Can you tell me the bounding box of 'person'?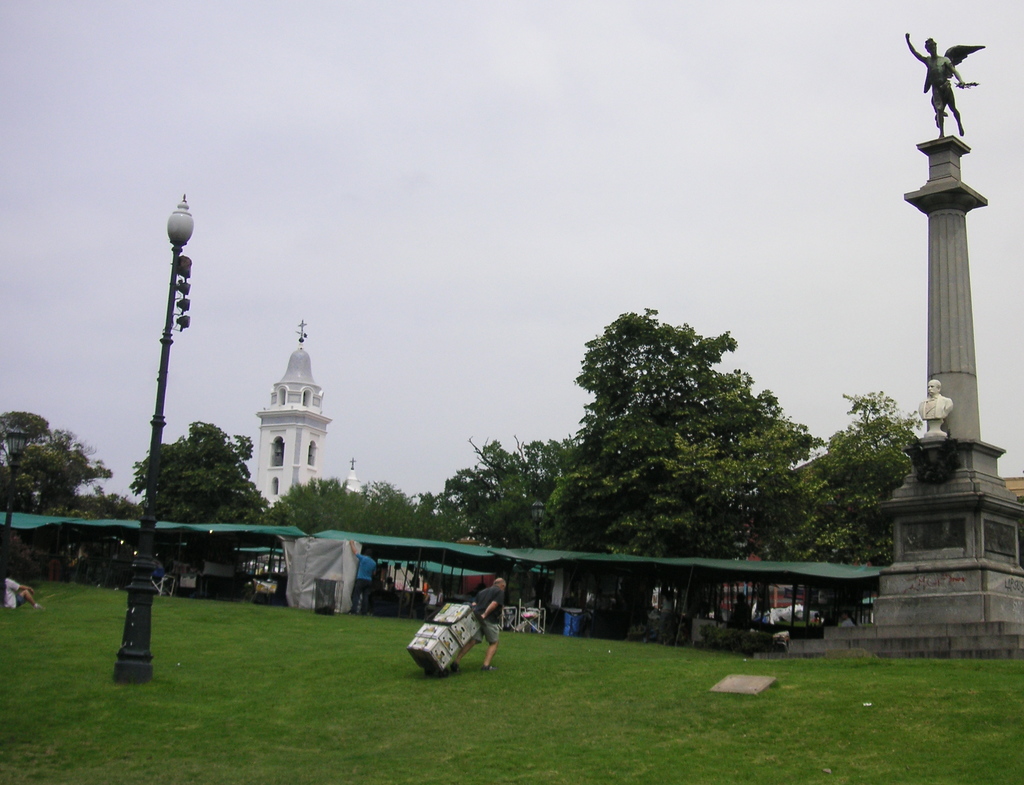
locate(352, 539, 378, 615).
